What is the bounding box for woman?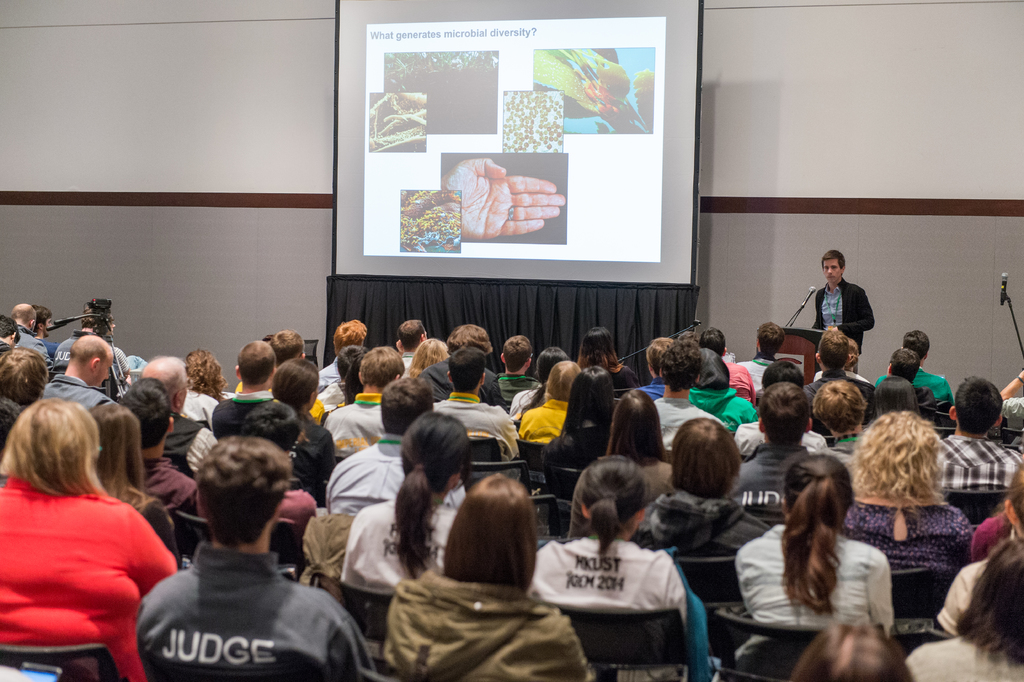
x1=402, y1=337, x2=460, y2=380.
